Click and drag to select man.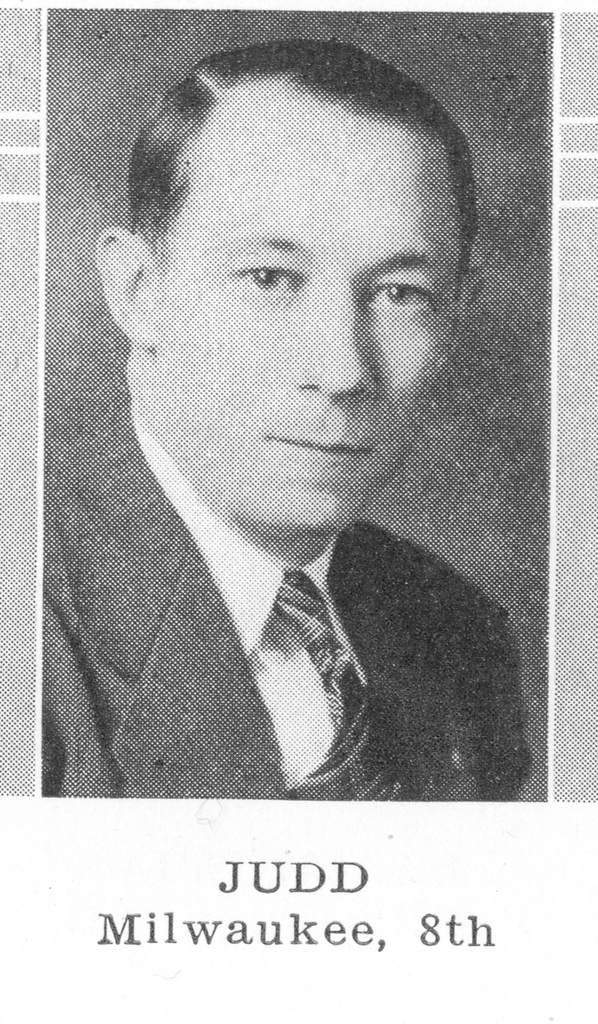
Selection: pyautogui.locateOnScreen(53, 88, 568, 807).
